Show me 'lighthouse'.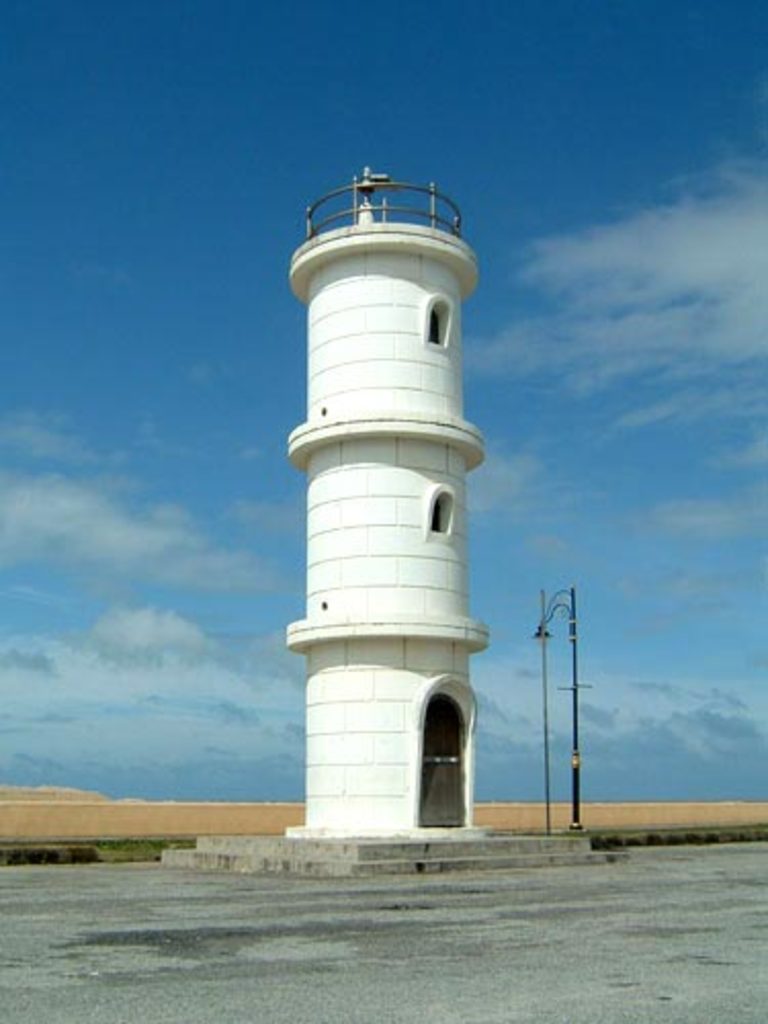
'lighthouse' is here: x1=287, y1=166, x2=492, y2=836.
